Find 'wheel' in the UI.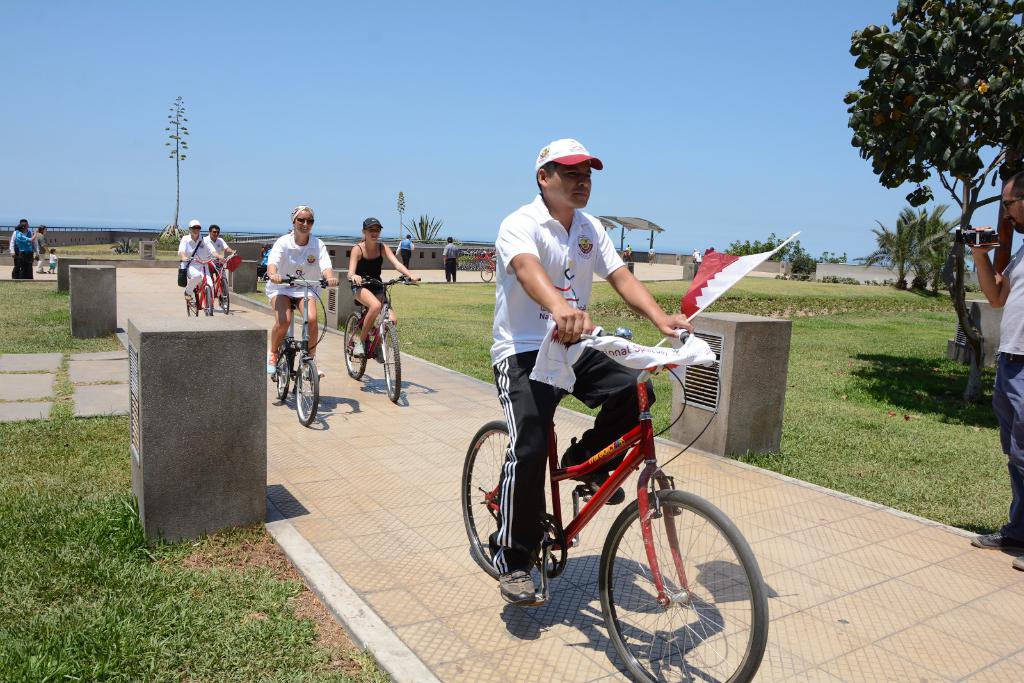
UI element at (381,320,400,403).
